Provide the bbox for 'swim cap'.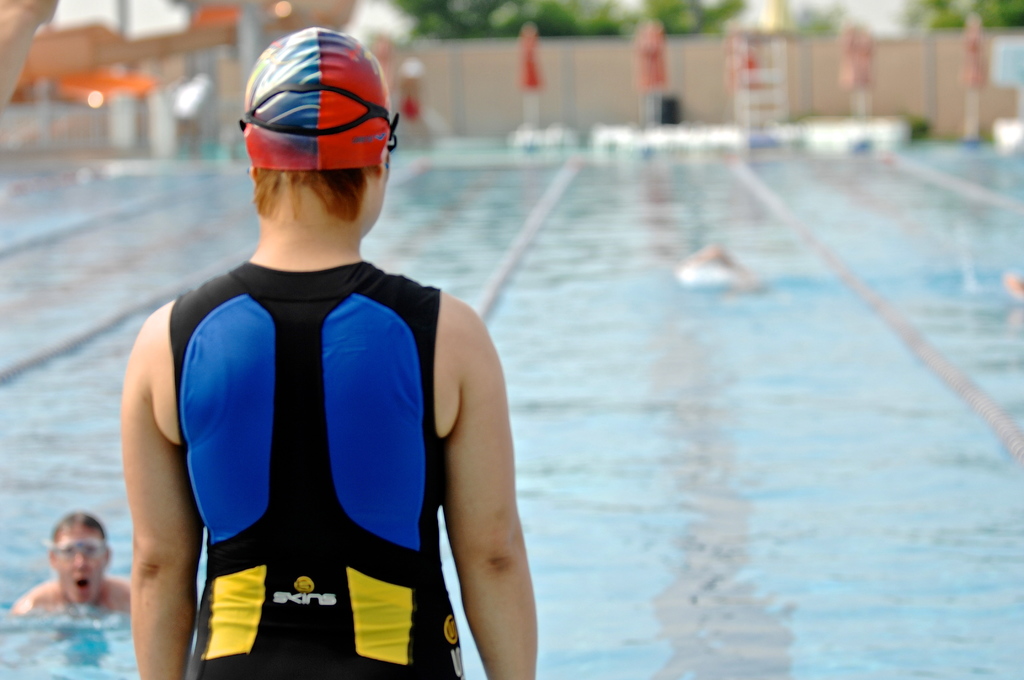
[243, 26, 390, 168].
